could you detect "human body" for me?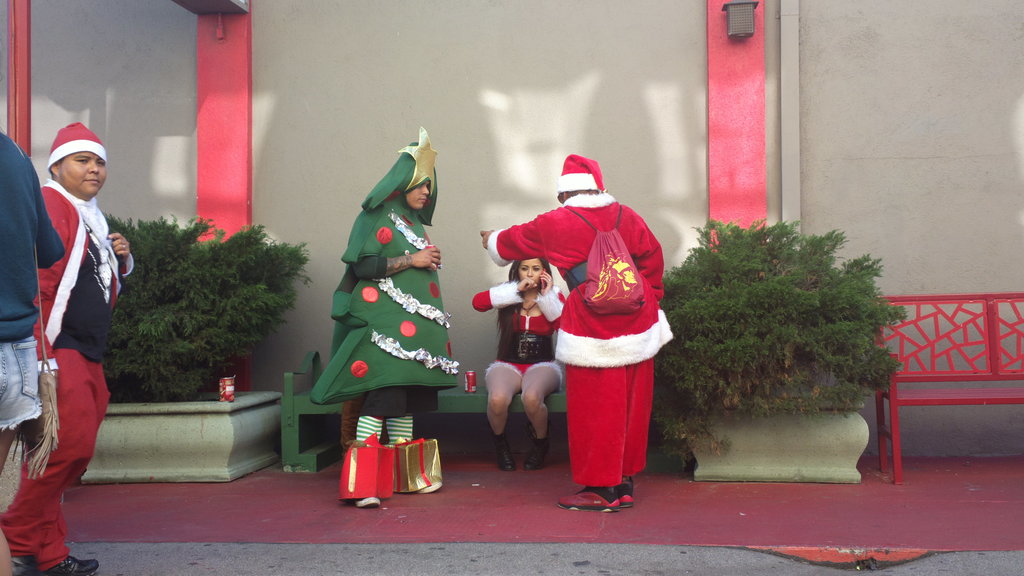
Detection result: Rect(471, 278, 572, 475).
